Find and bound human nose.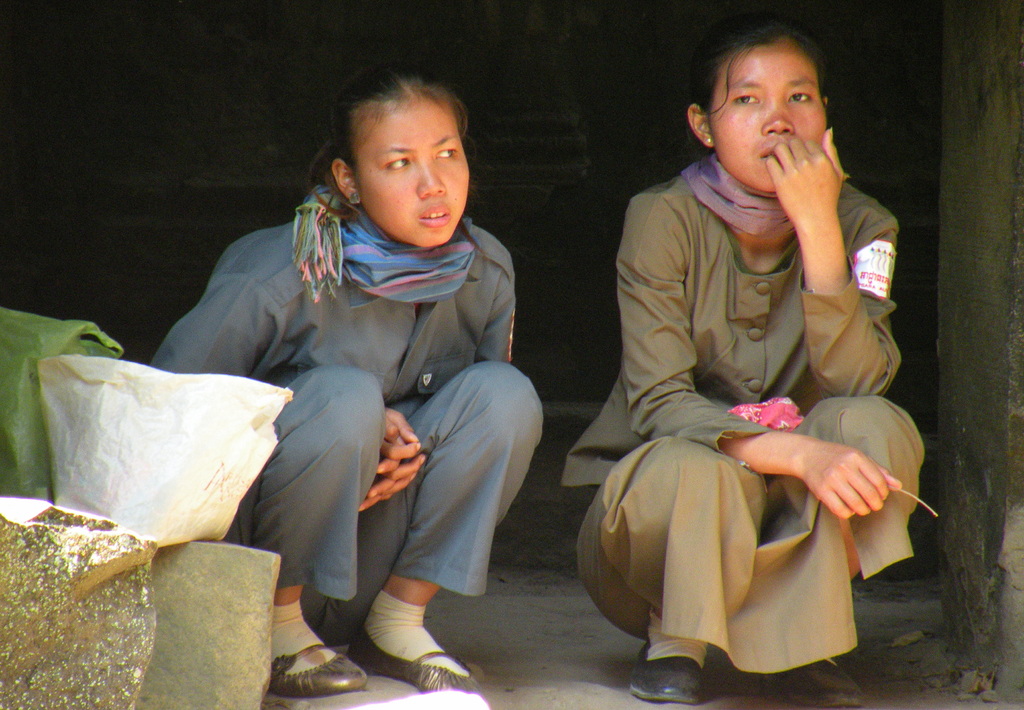
Bound: region(419, 164, 444, 199).
